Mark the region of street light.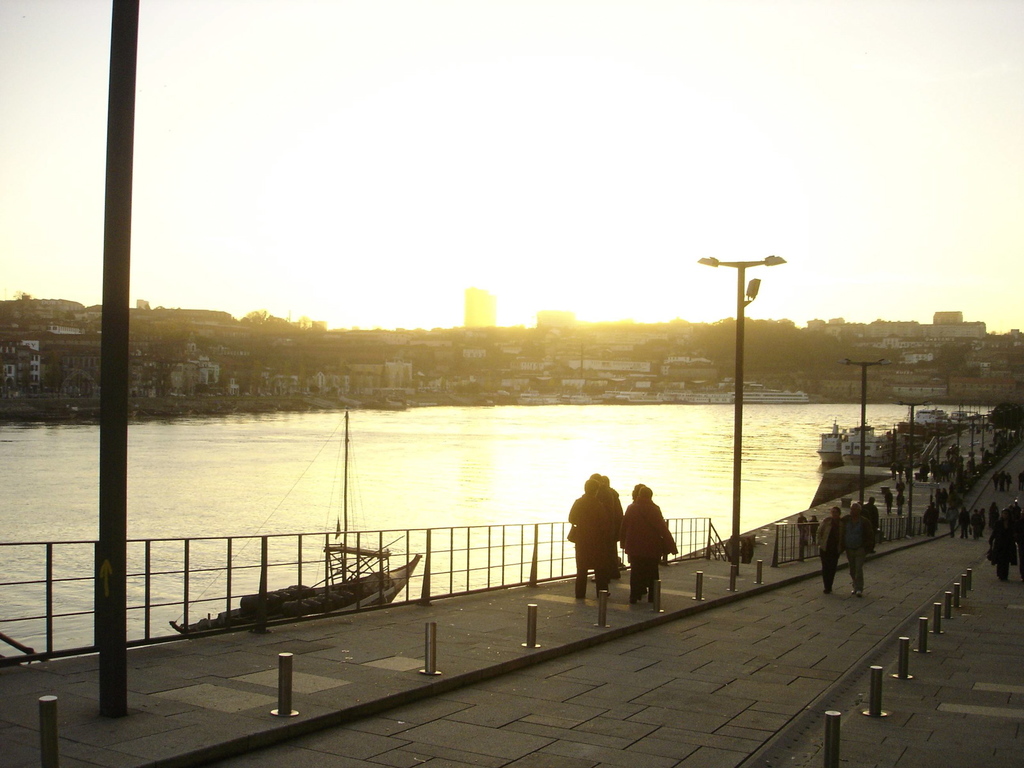
Region: [left=892, top=398, right=940, bottom=540].
